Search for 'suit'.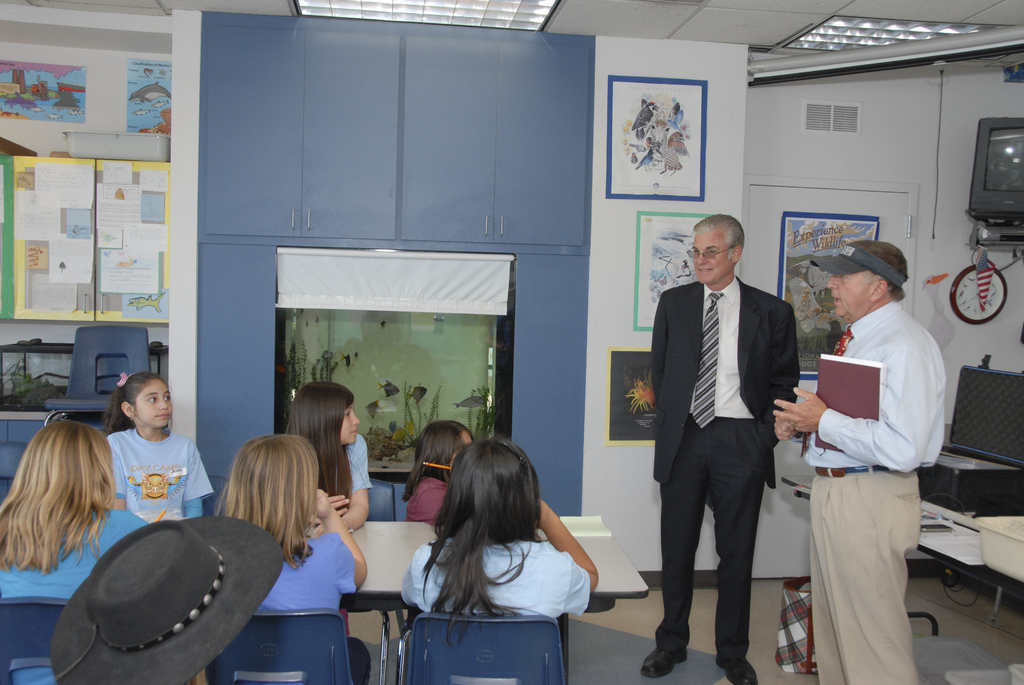
Found at rect(647, 217, 807, 675).
